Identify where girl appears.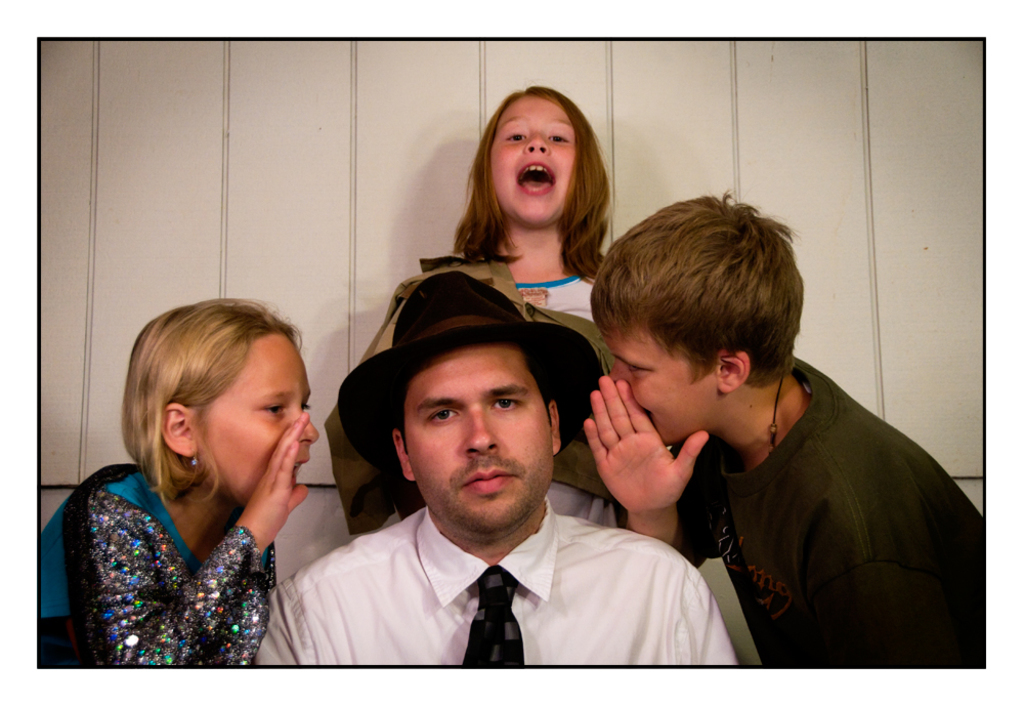
Appears at locate(418, 78, 616, 532).
